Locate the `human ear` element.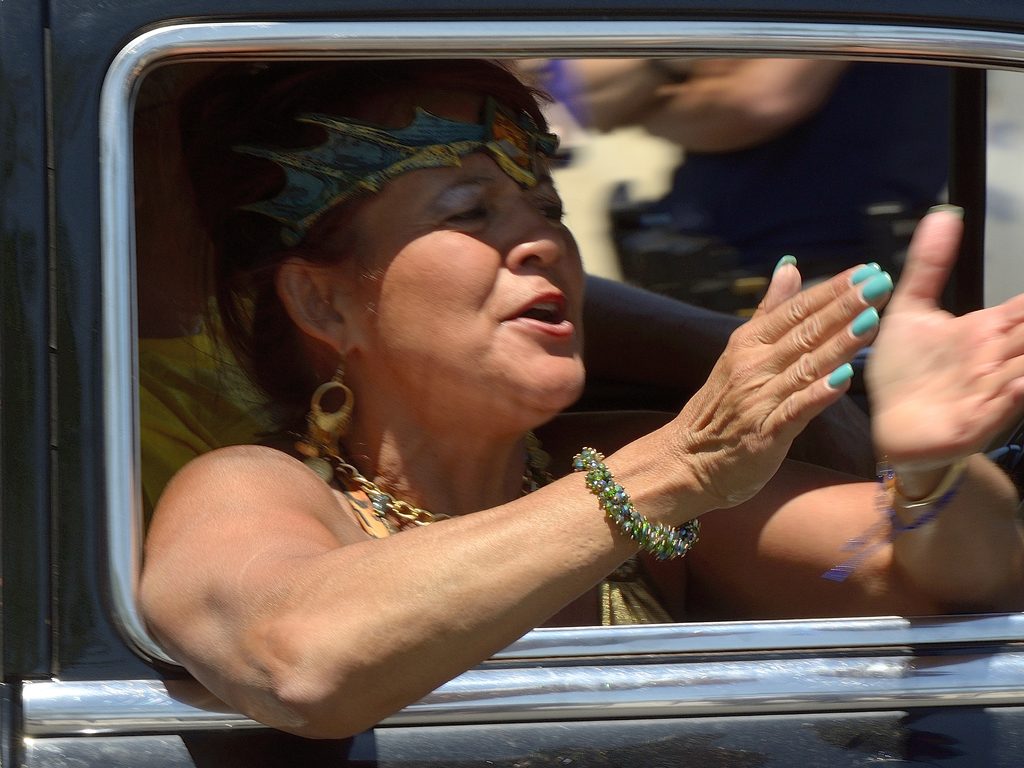
Element bbox: Rect(273, 259, 362, 358).
